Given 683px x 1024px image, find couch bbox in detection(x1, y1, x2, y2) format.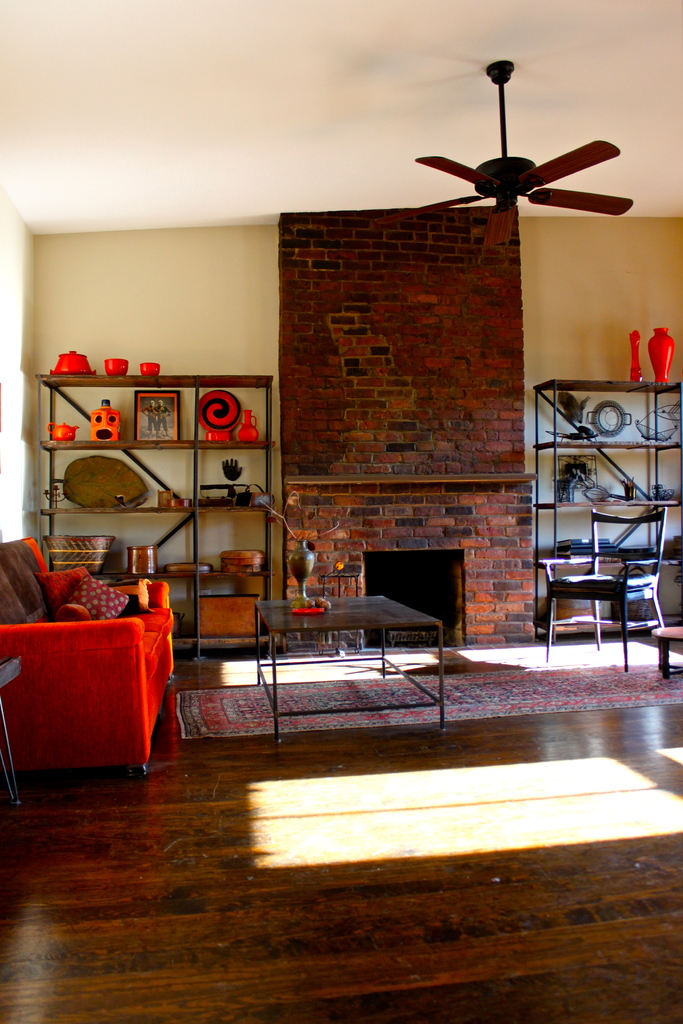
detection(3, 560, 185, 782).
